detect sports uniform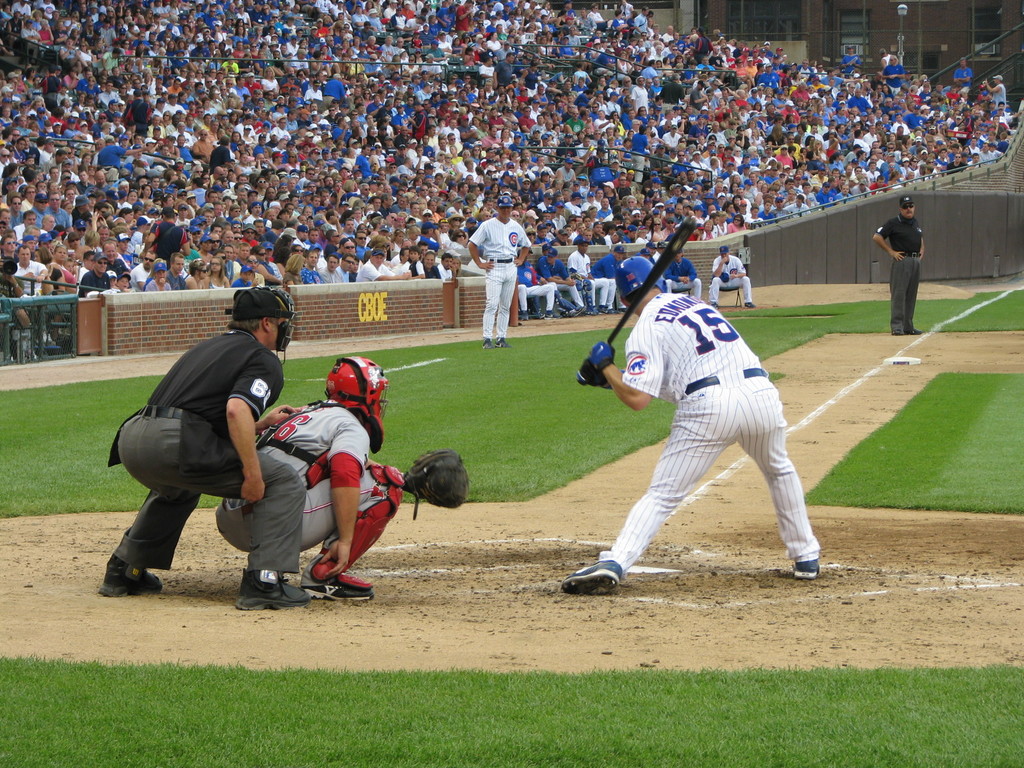
[547,253,589,318]
